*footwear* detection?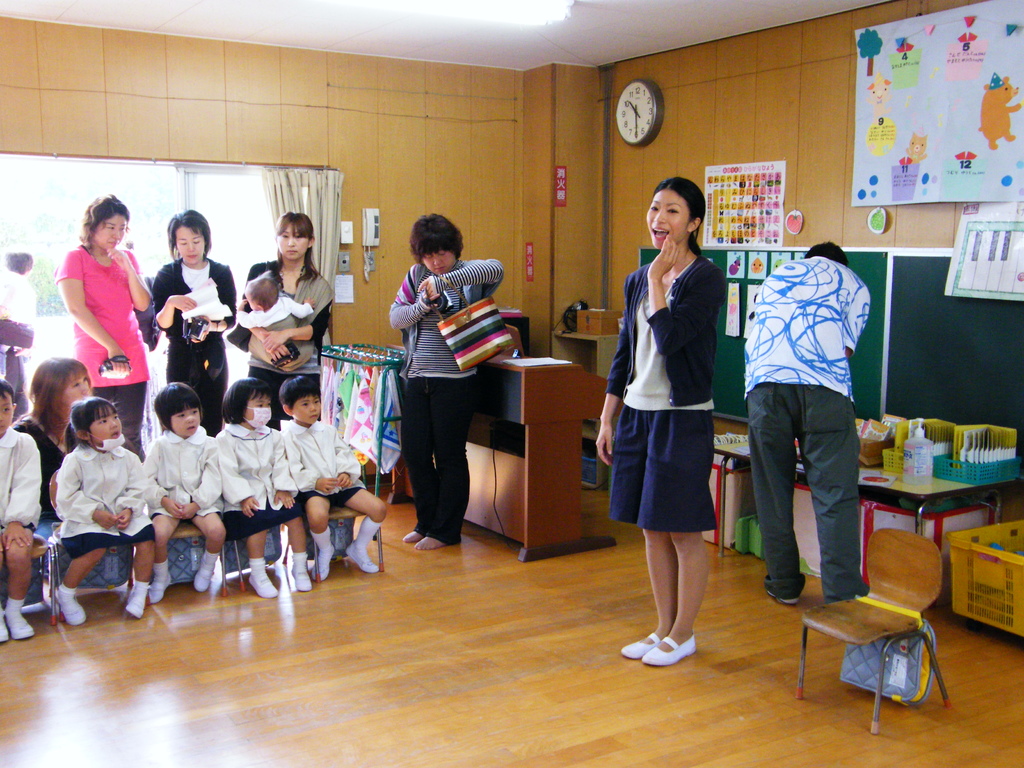
select_region(127, 591, 145, 618)
